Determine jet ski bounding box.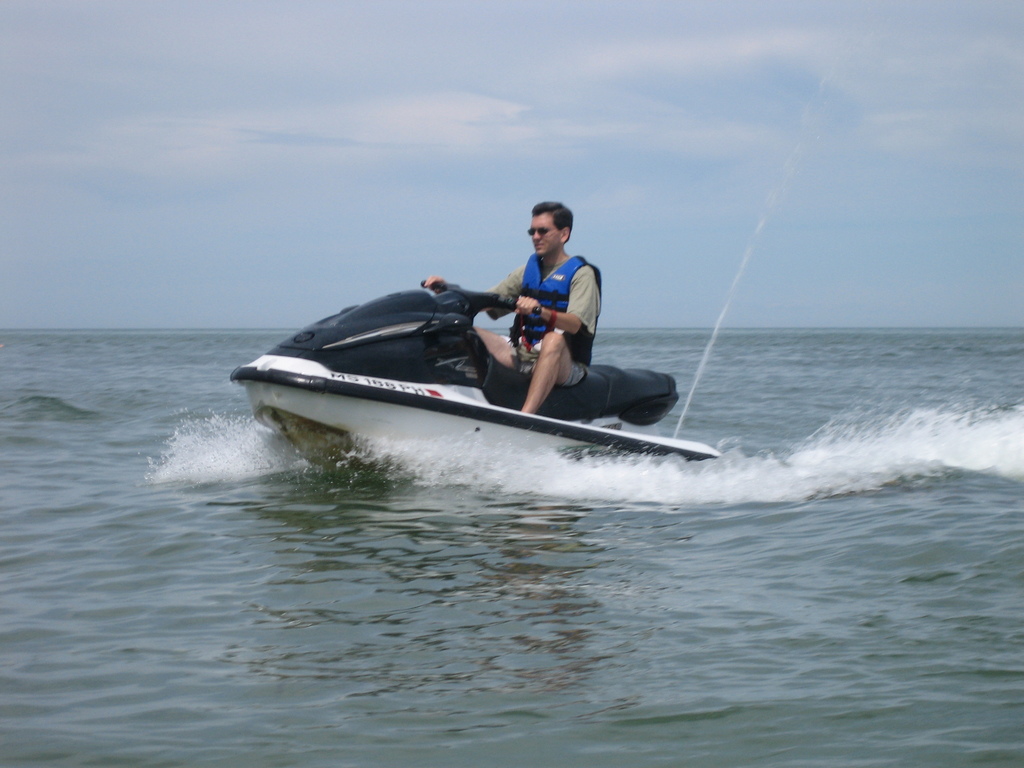
Determined: l=230, t=276, r=723, b=471.
